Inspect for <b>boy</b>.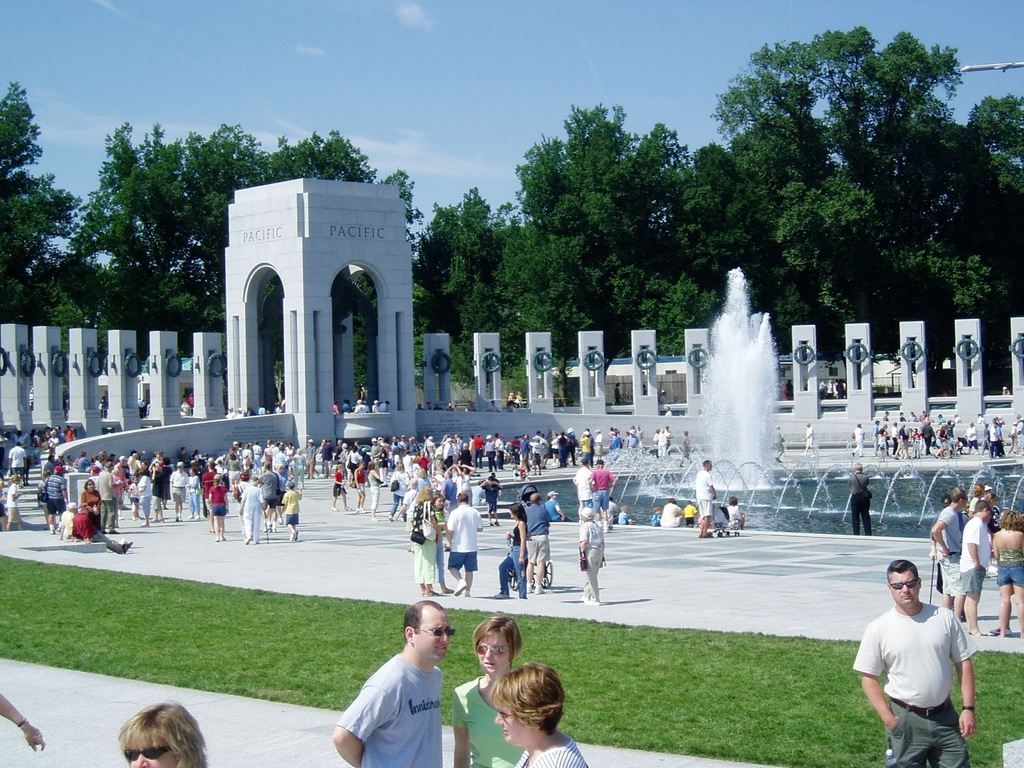
Inspection: box(909, 425, 922, 458).
